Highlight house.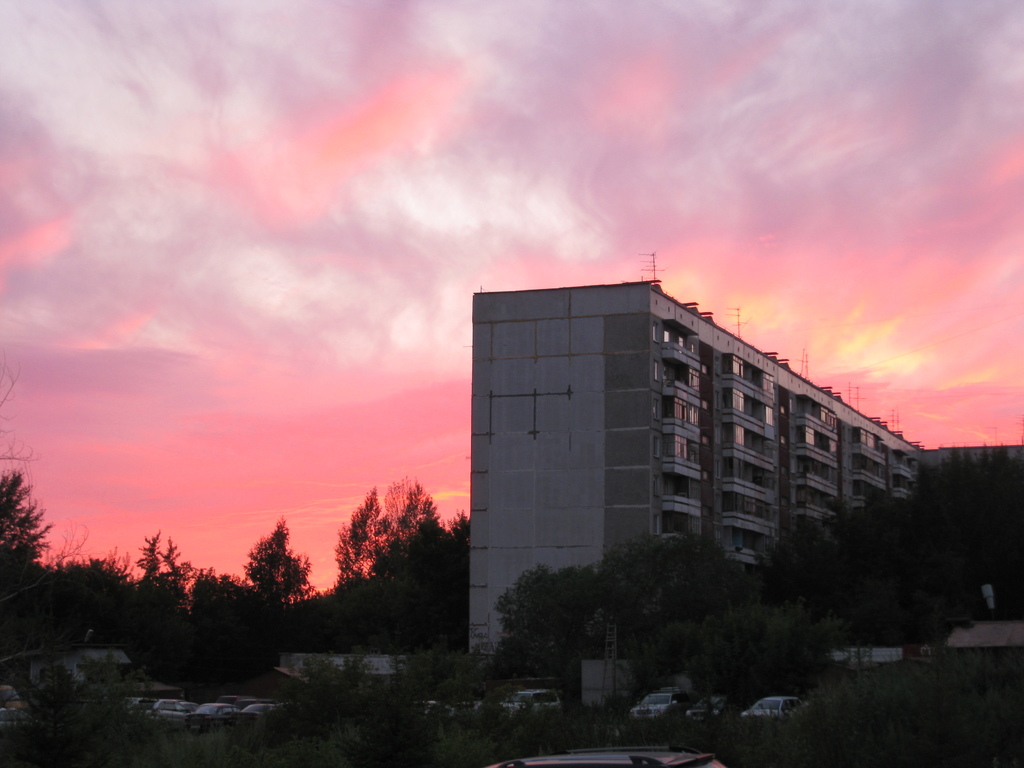
Highlighted region: bbox=(264, 647, 453, 711).
